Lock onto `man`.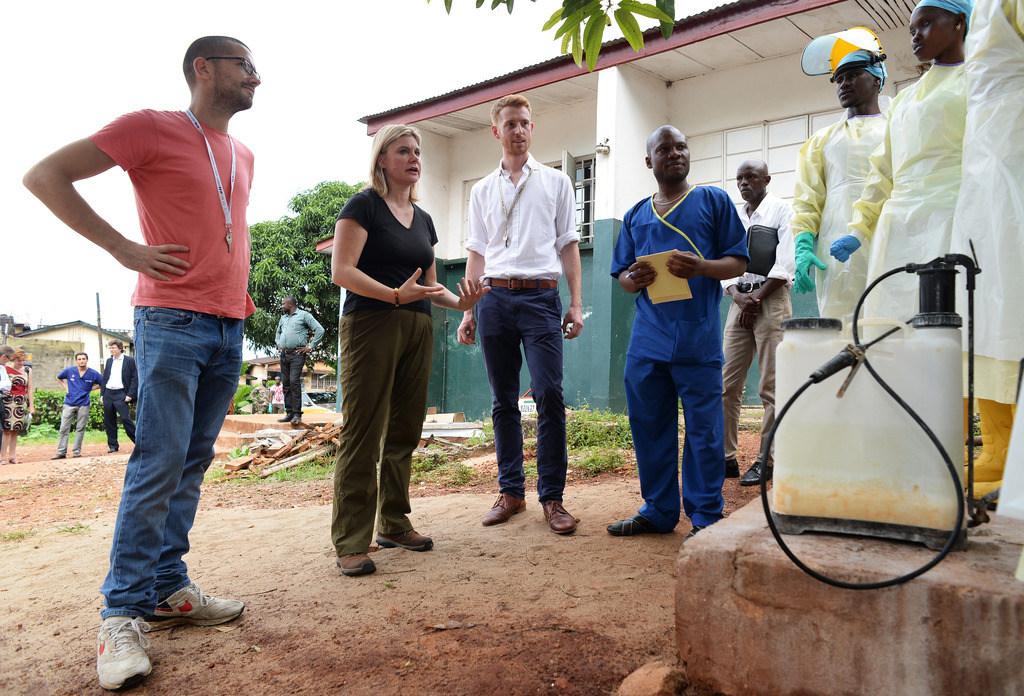
Locked: 29 30 248 691.
